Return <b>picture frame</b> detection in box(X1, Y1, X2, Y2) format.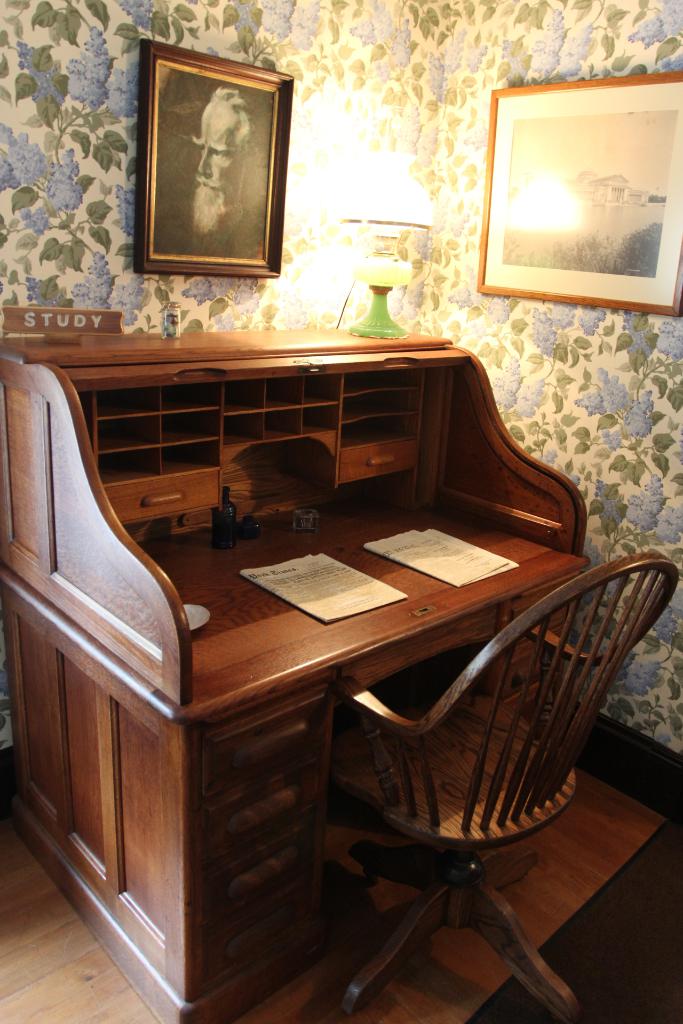
box(470, 68, 682, 333).
